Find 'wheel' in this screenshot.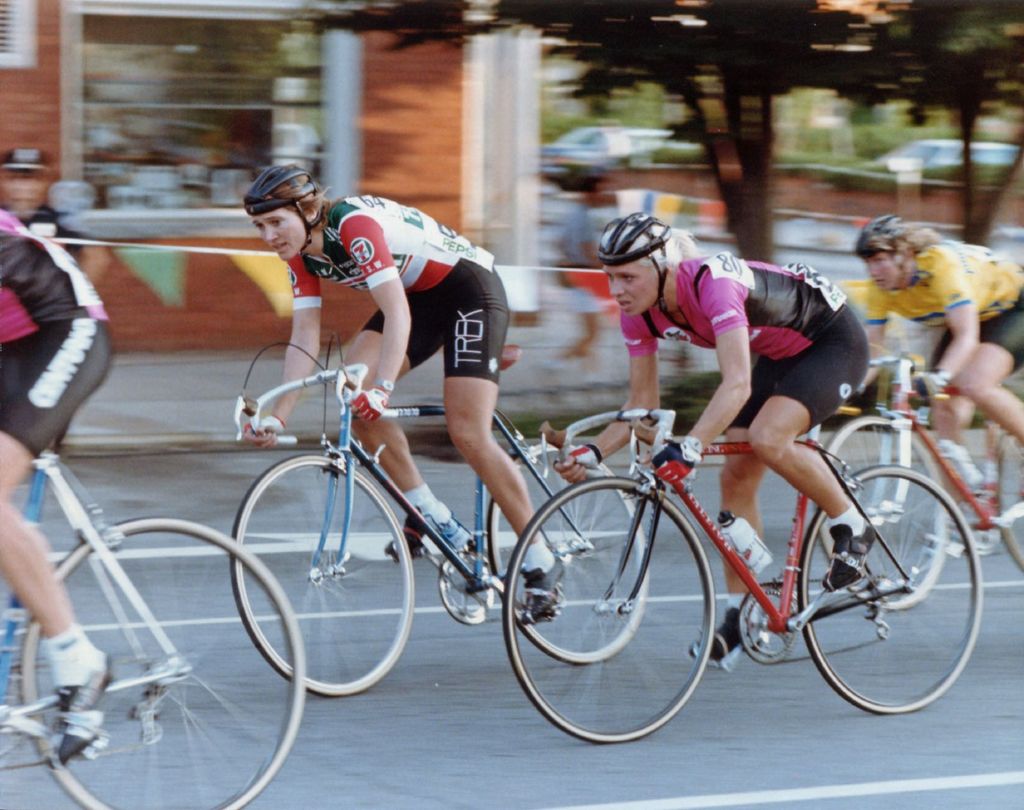
The bounding box for 'wheel' is box(502, 476, 716, 743).
